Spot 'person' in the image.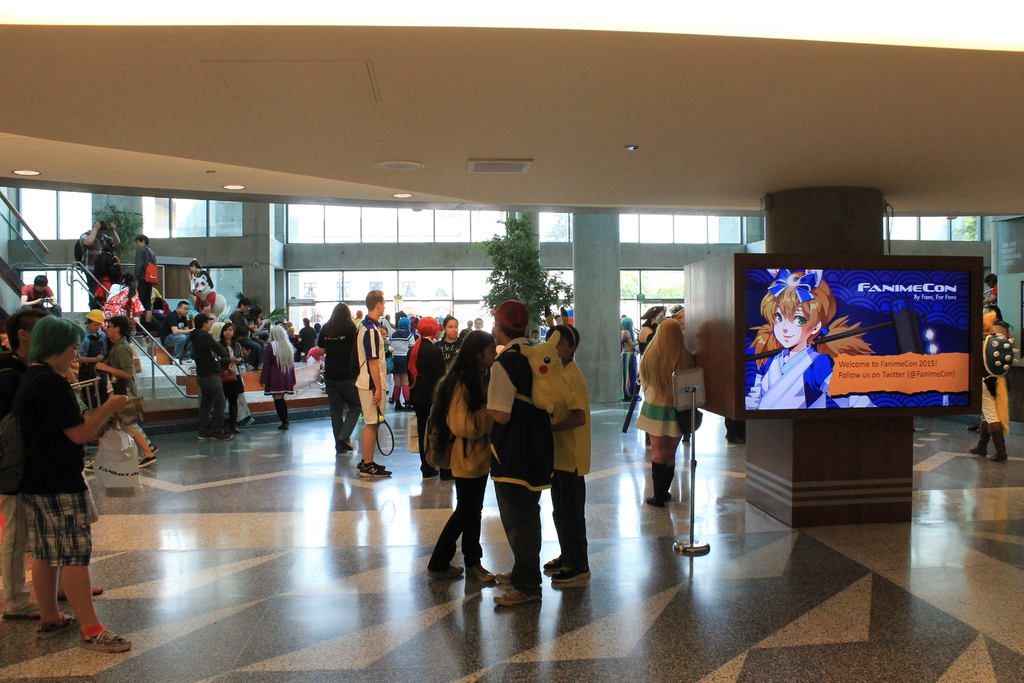
'person' found at locate(424, 330, 495, 584).
